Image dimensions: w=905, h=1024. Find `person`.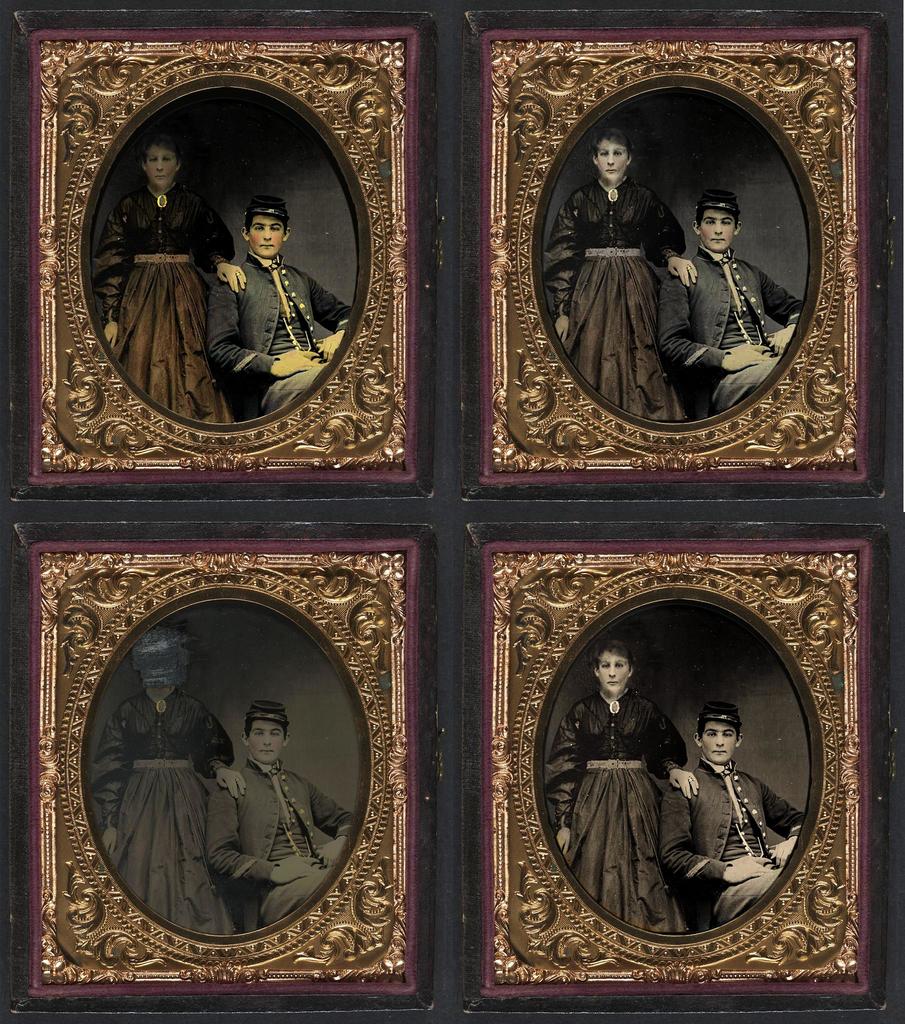
locate(211, 194, 351, 404).
